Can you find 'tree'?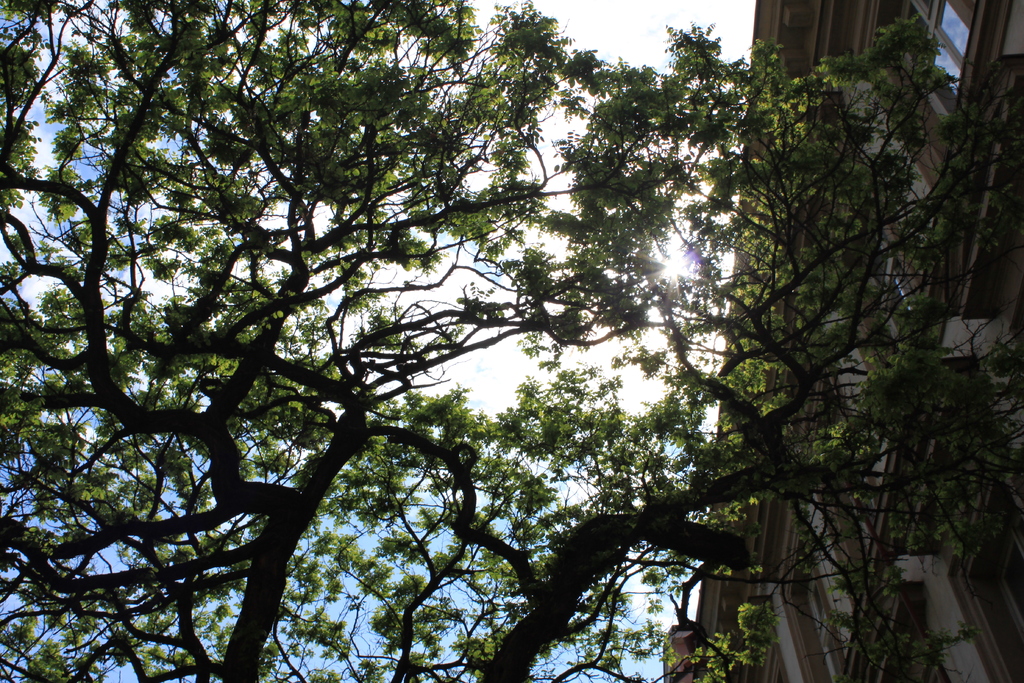
Yes, bounding box: pyautogui.locateOnScreen(17, 0, 1007, 682).
